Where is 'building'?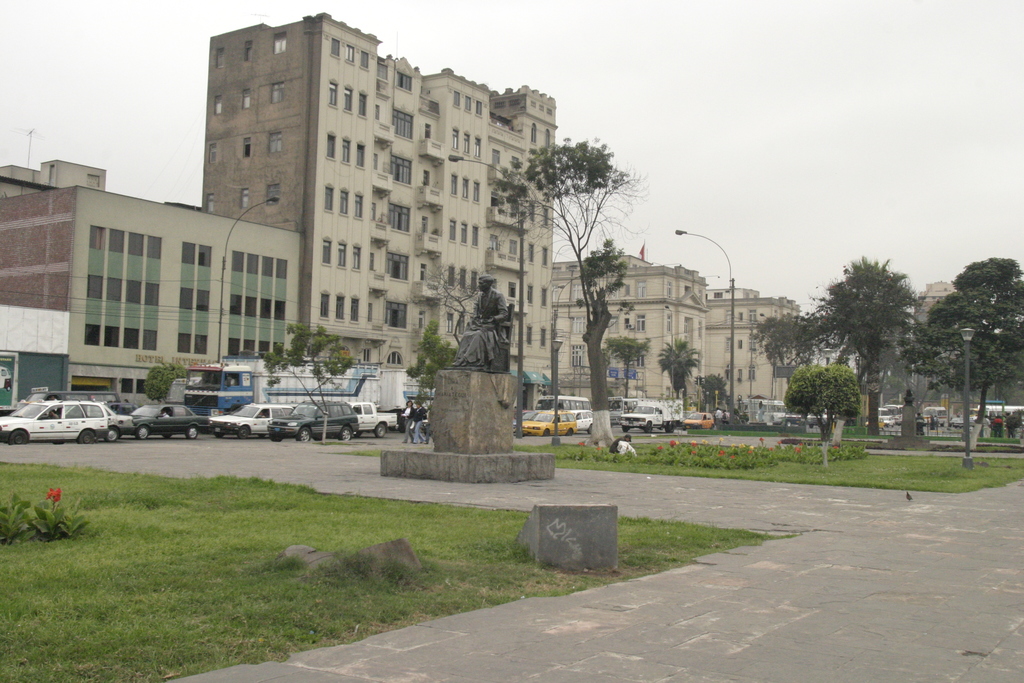
box=[705, 286, 800, 403].
